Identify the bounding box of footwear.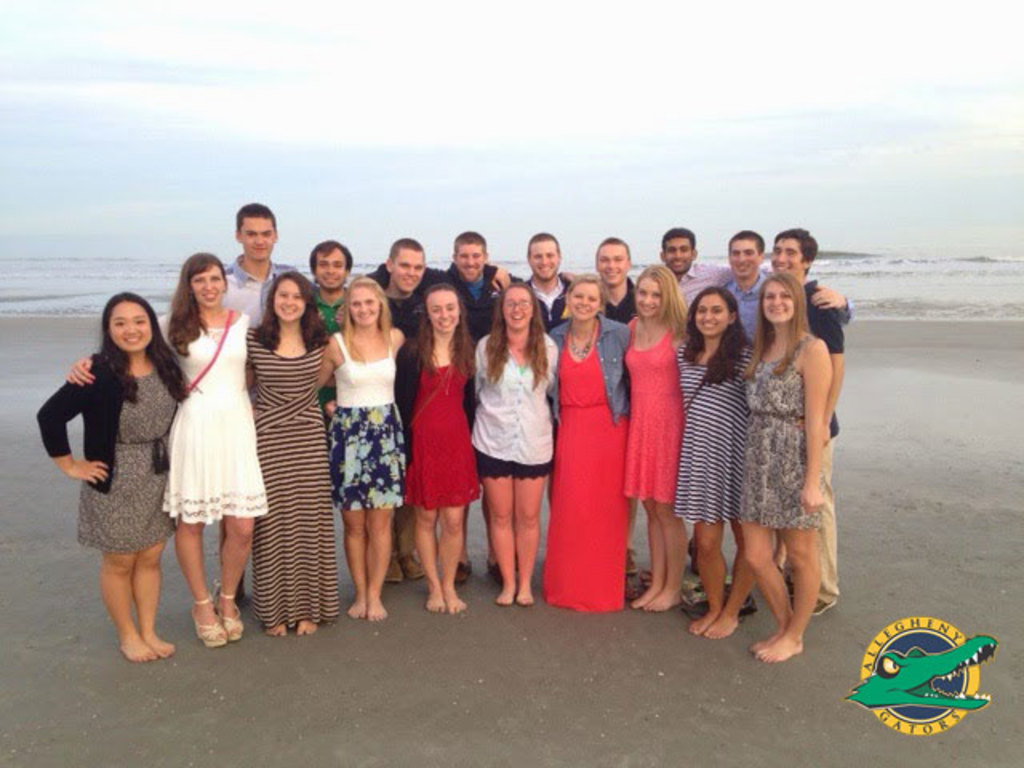
[x1=395, y1=550, x2=429, y2=574].
